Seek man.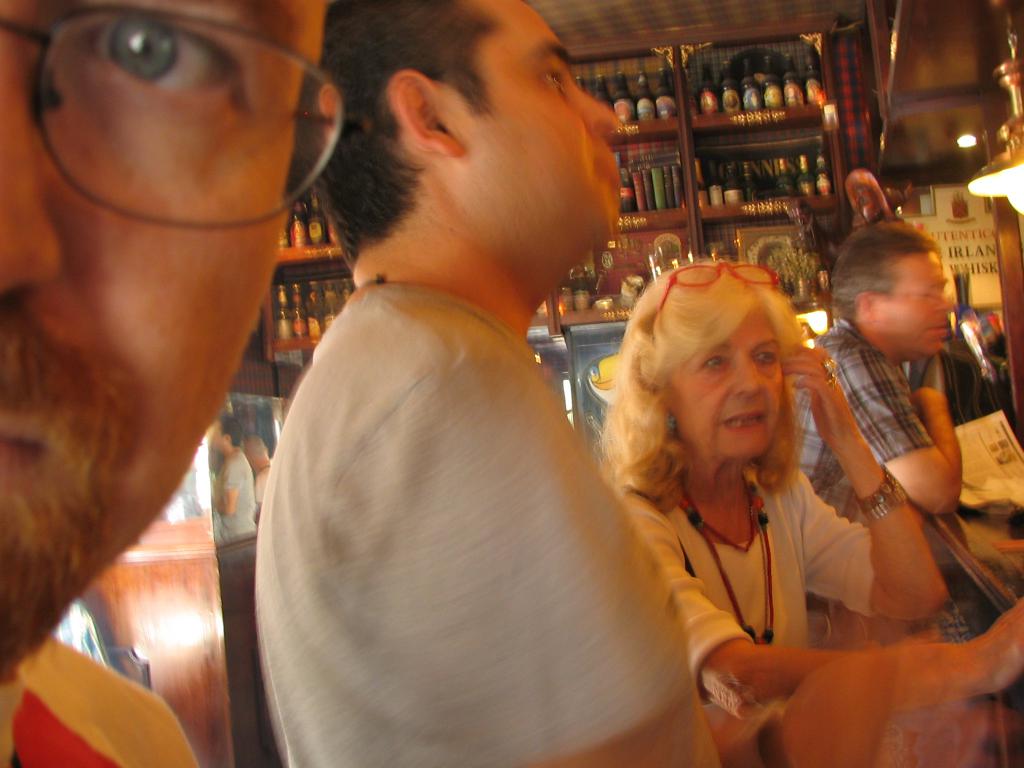
box=[275, 47, 808, 744].
